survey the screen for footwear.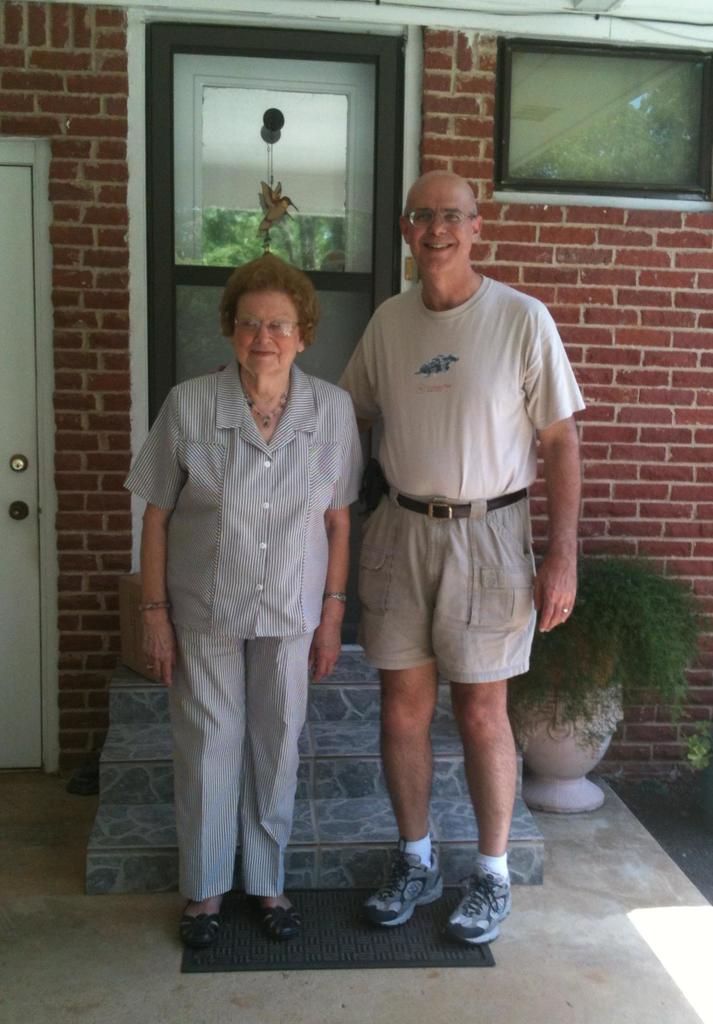
Survey found: [x1=258, y1=898, x2=305, y2=943].
